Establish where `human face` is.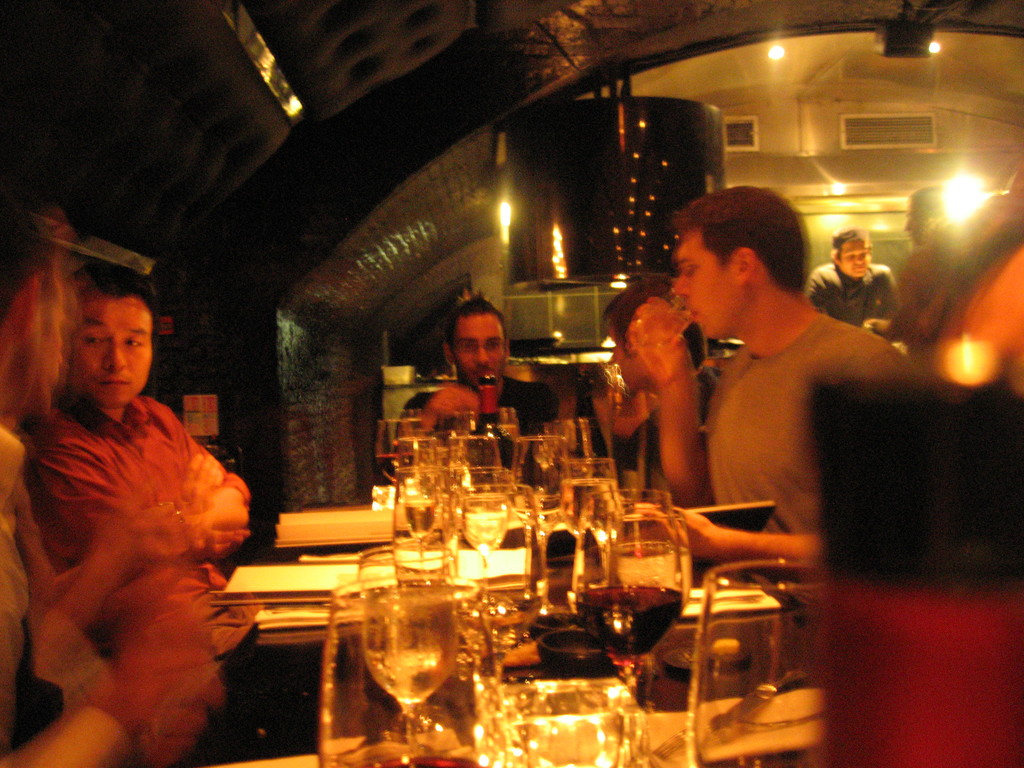
Established at 456:316:504:385.
